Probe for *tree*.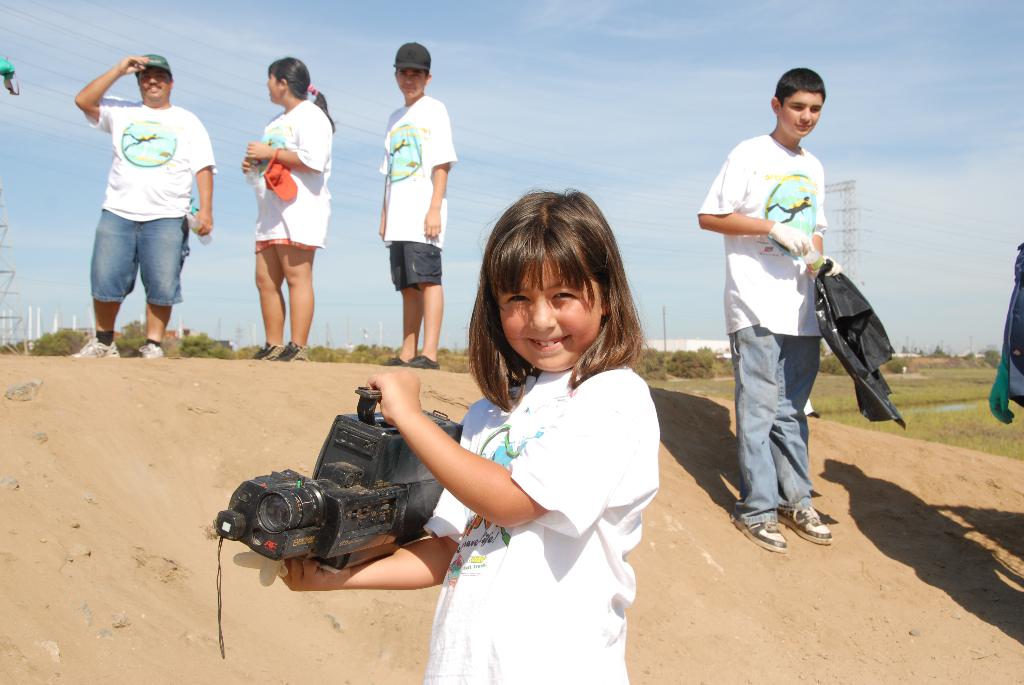
Probe result: <bbox>673, 342, 721, 384</bbox>.
